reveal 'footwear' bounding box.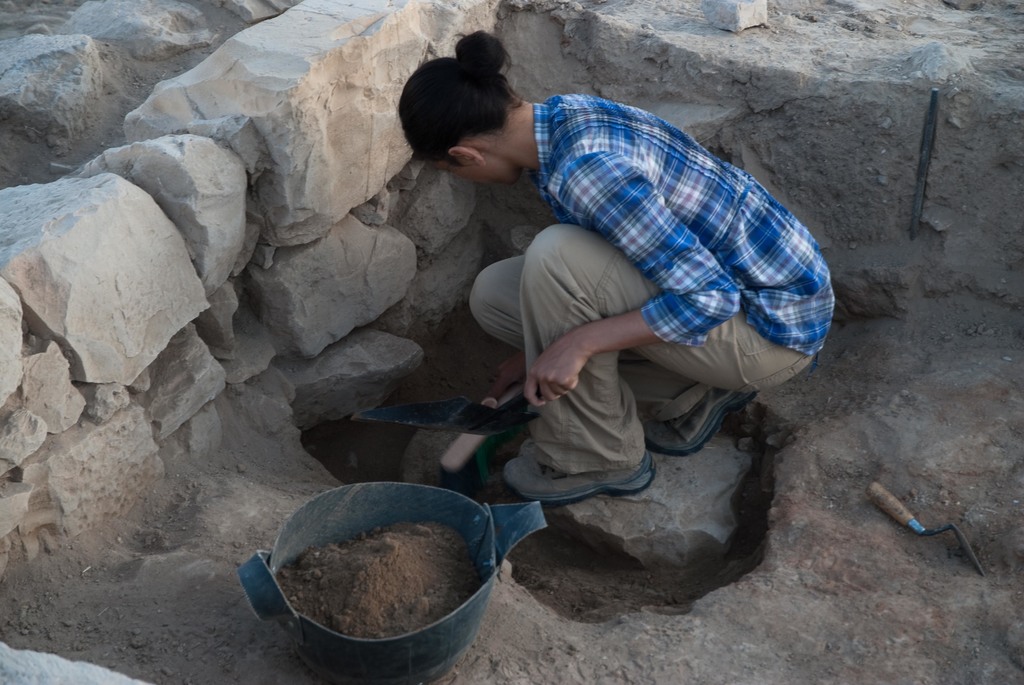
Revealed: (x1=504, y1=451, x2=660, y2=509).
